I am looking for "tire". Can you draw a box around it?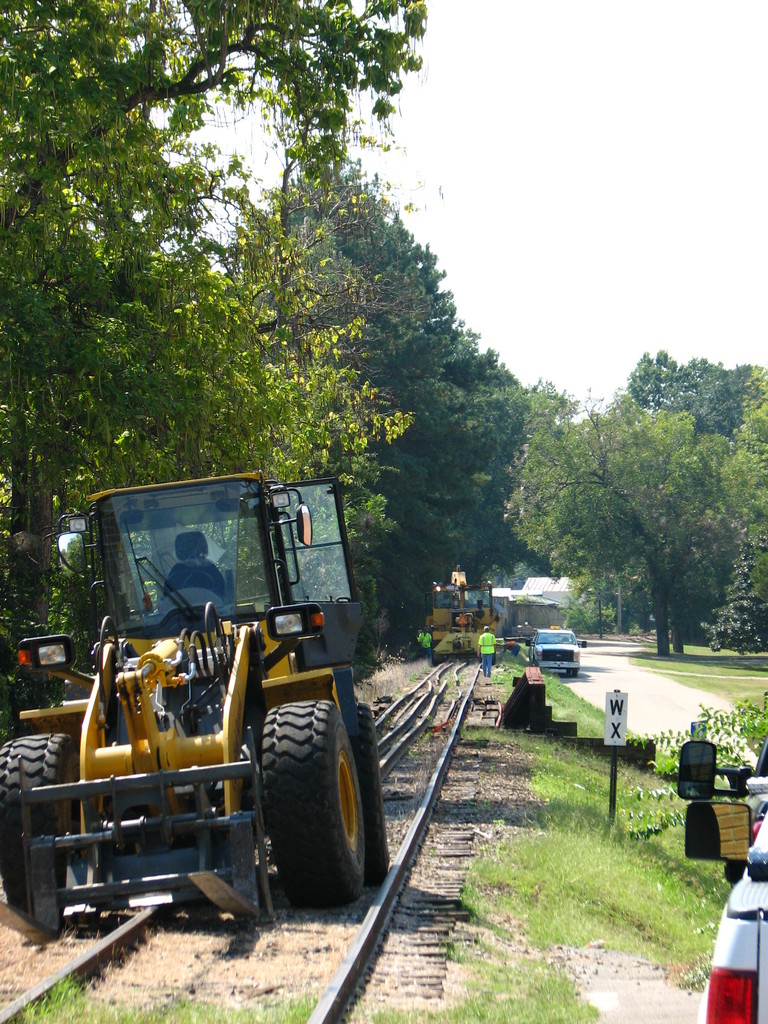
Sure, the bounding box is [357,698,392,889].
